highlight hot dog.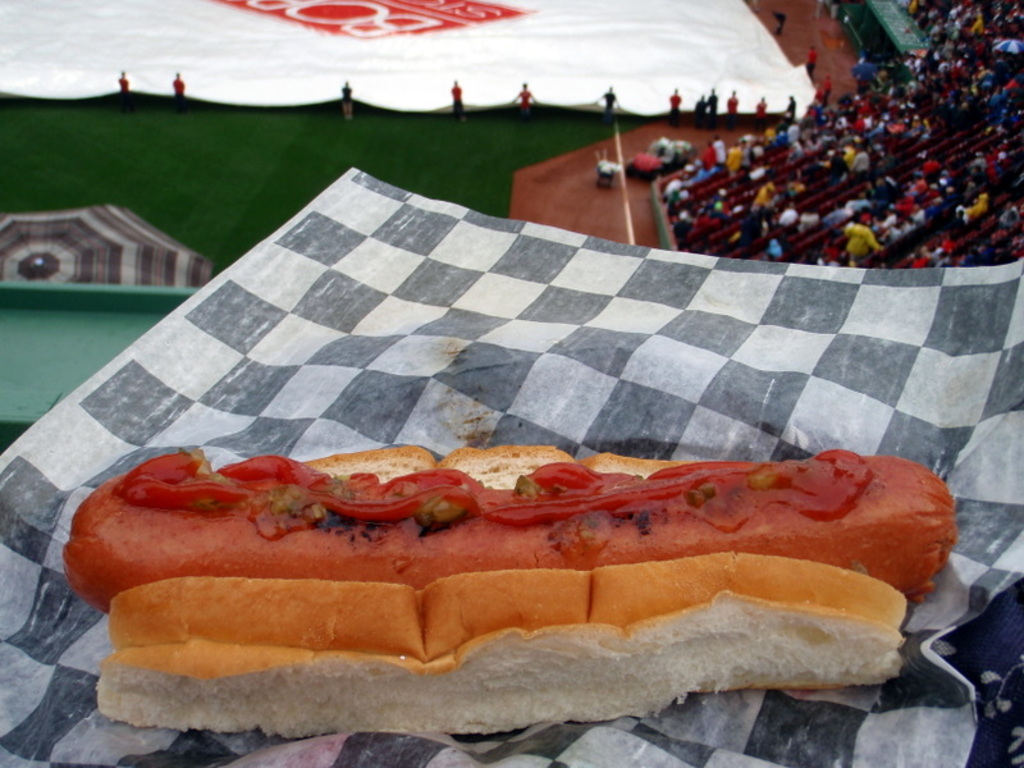
Highlighted region: <box>51,435,955,728</box>.
